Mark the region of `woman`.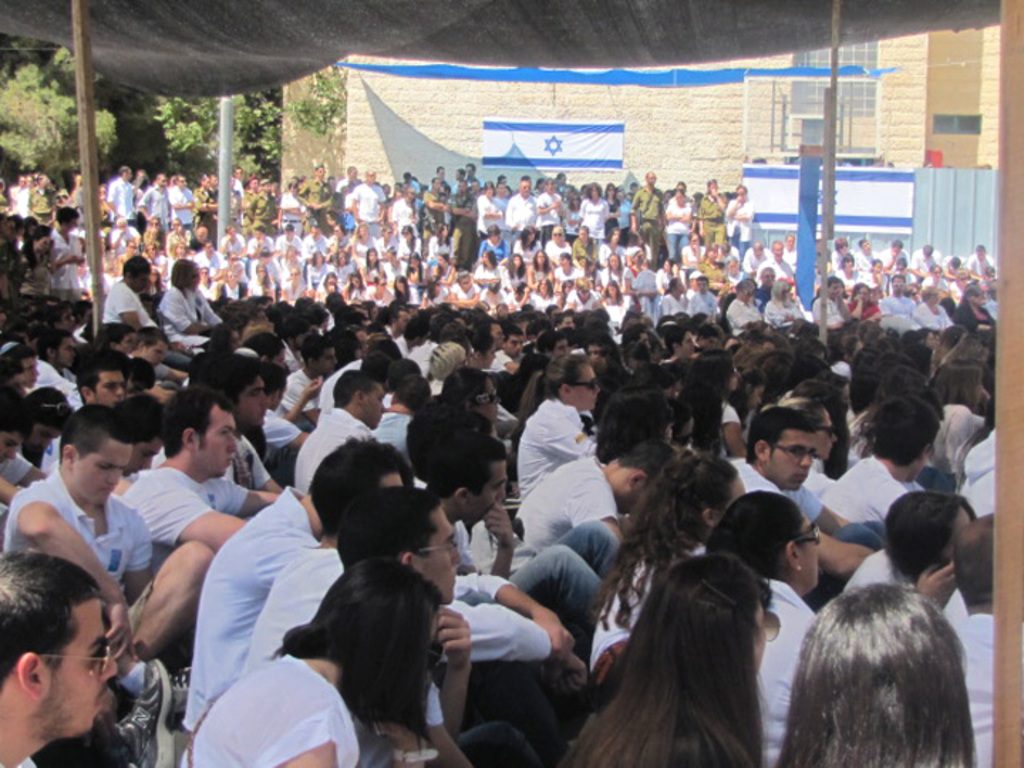
Region: 201, 263, 209, 297.
